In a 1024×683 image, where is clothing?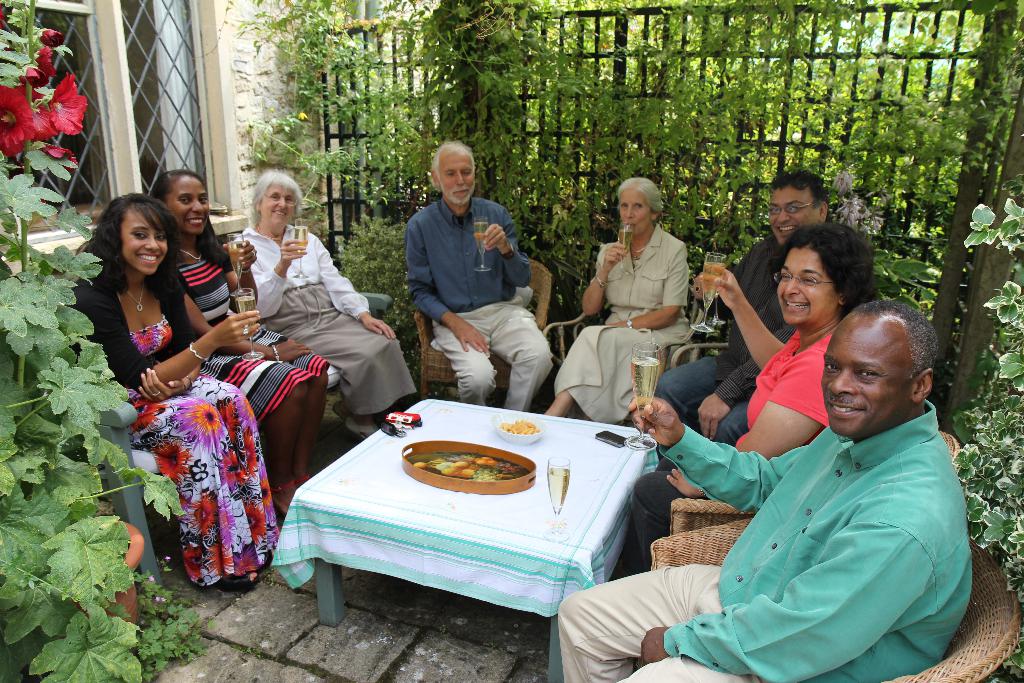
left=233, top=224, right=413, bottom=422.
